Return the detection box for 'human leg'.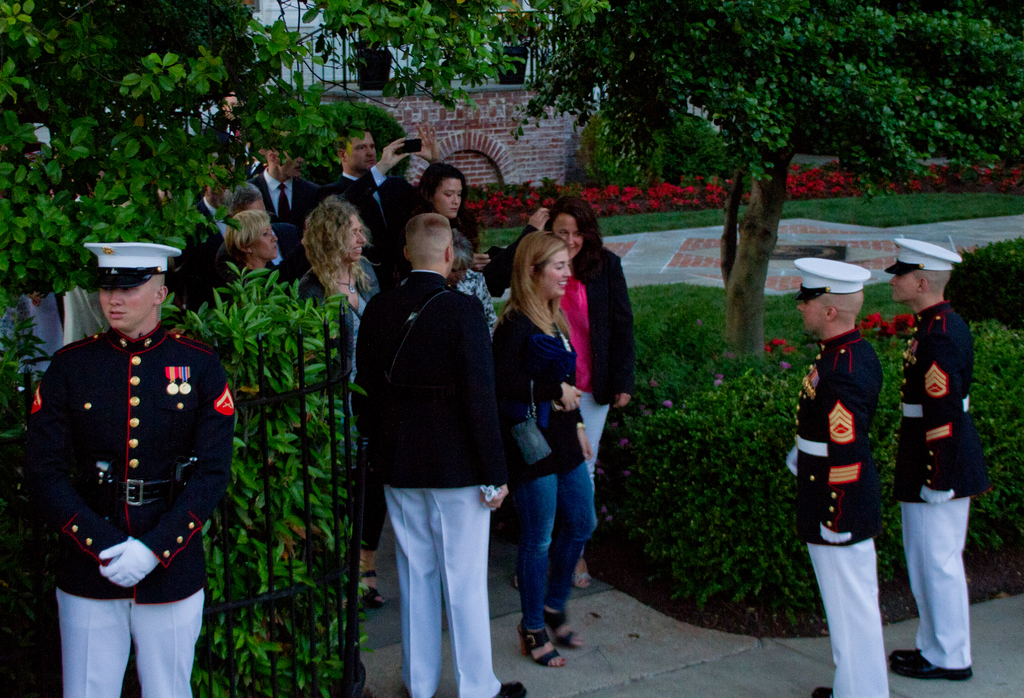
[557,453,595,647].
